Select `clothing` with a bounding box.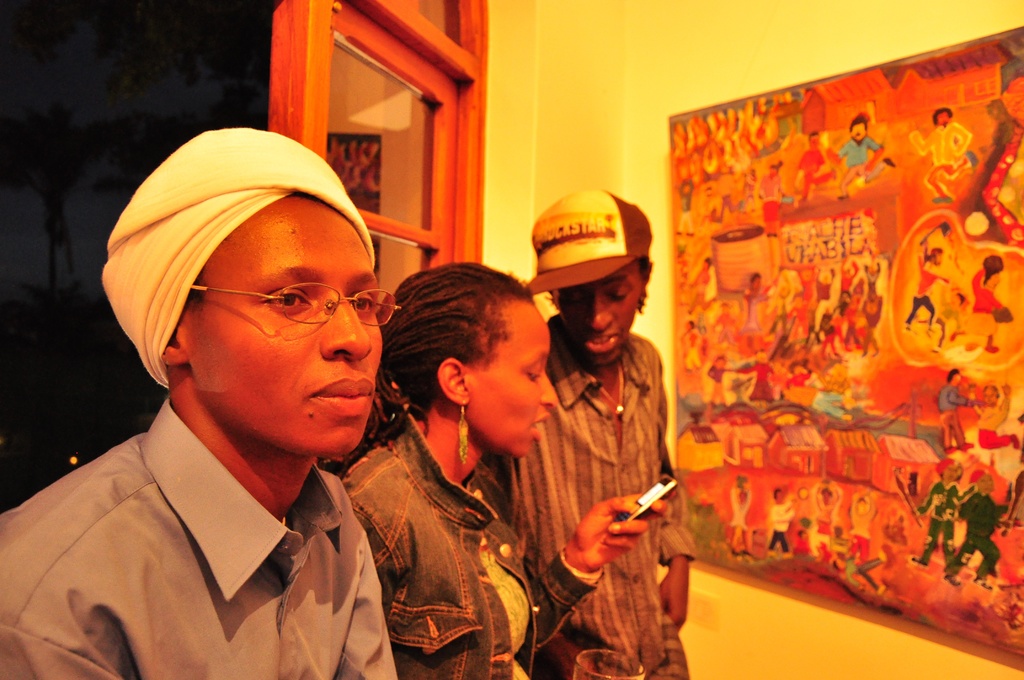
{"left": 706, "top": 311, "right": 732, "bottom": 349}.
